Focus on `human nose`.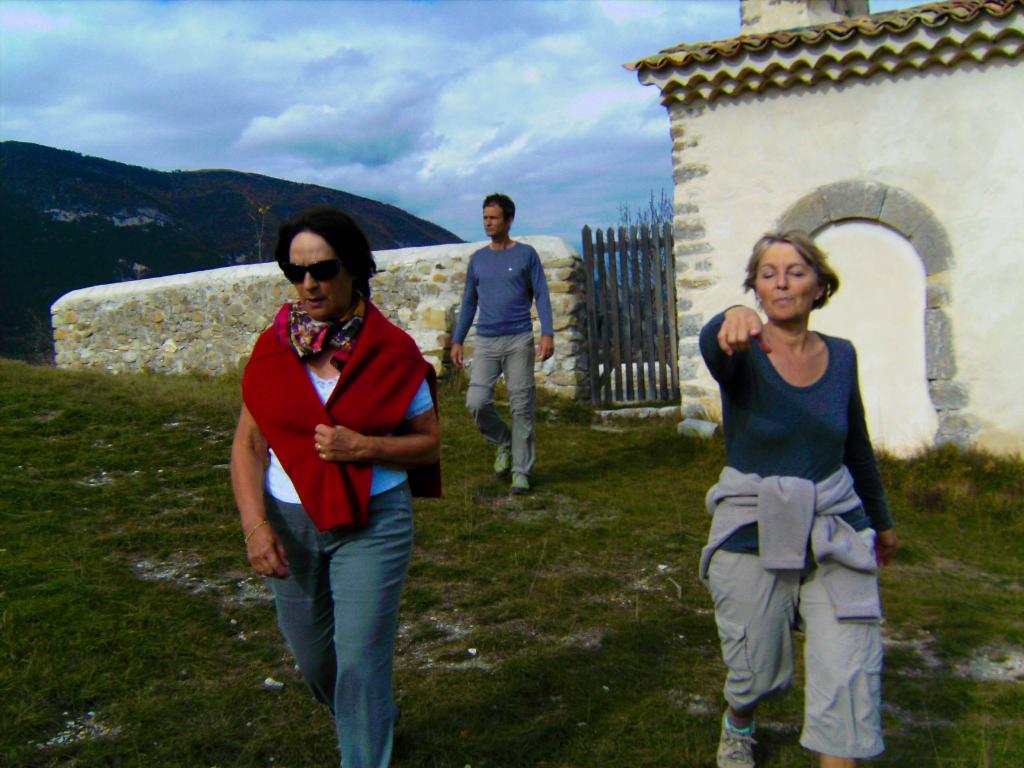
Focused at l=486, t=221, r=493, b=230.
